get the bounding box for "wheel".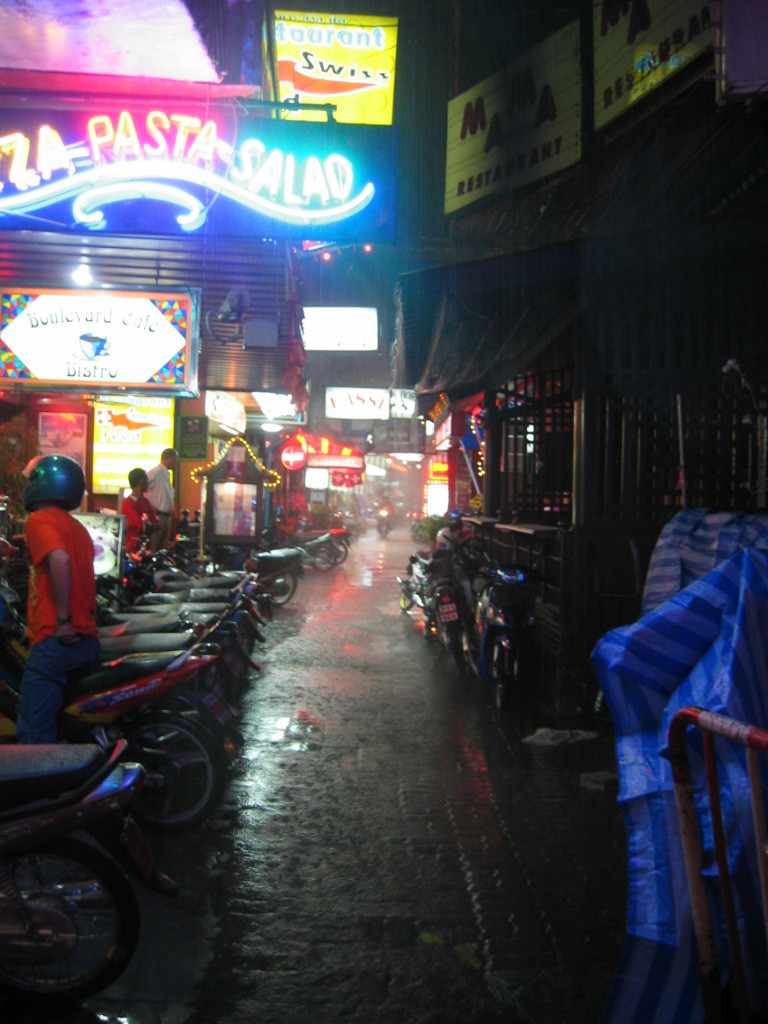
bbox=(303, 538, 335, 572).
